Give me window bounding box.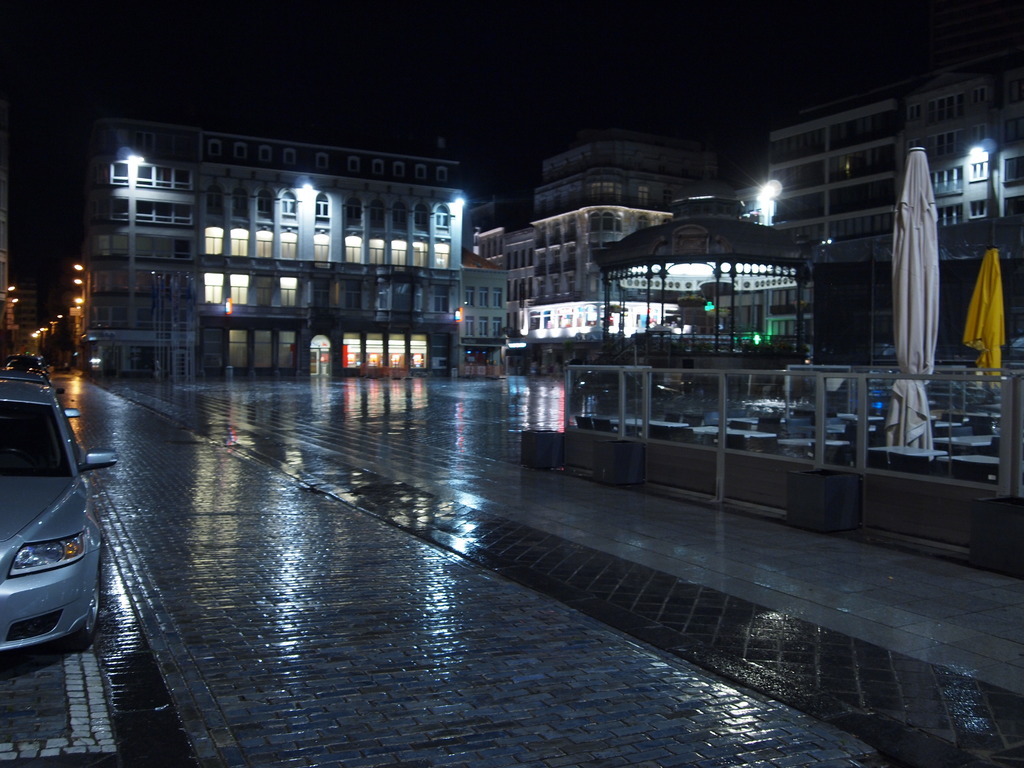
BBox(202, 275, 222, 305).
